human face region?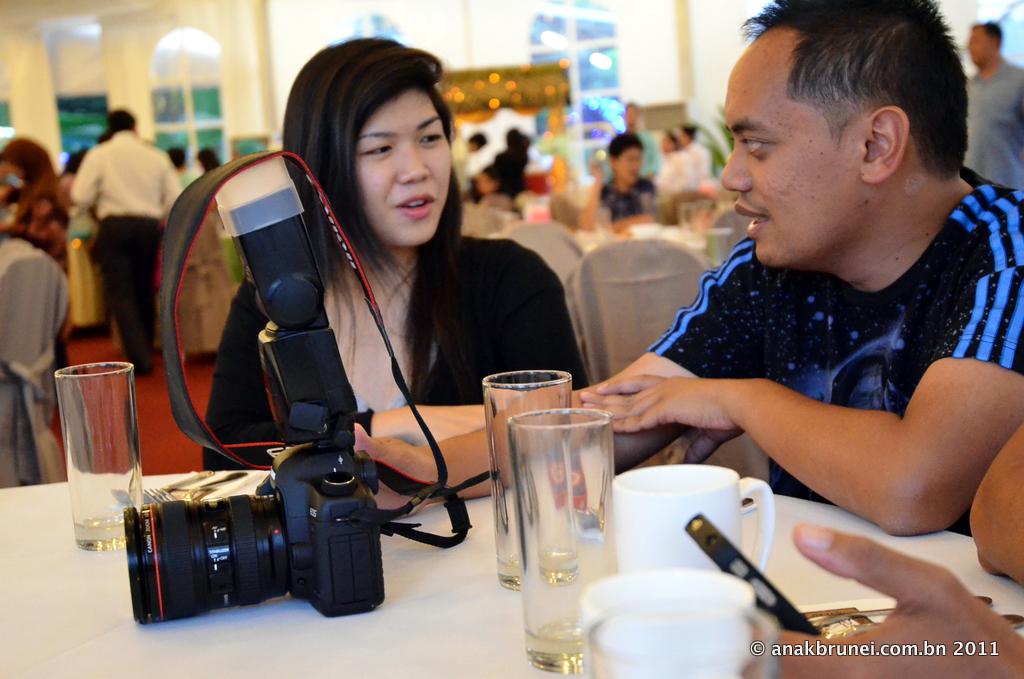
[356, 93, 451, 246]
